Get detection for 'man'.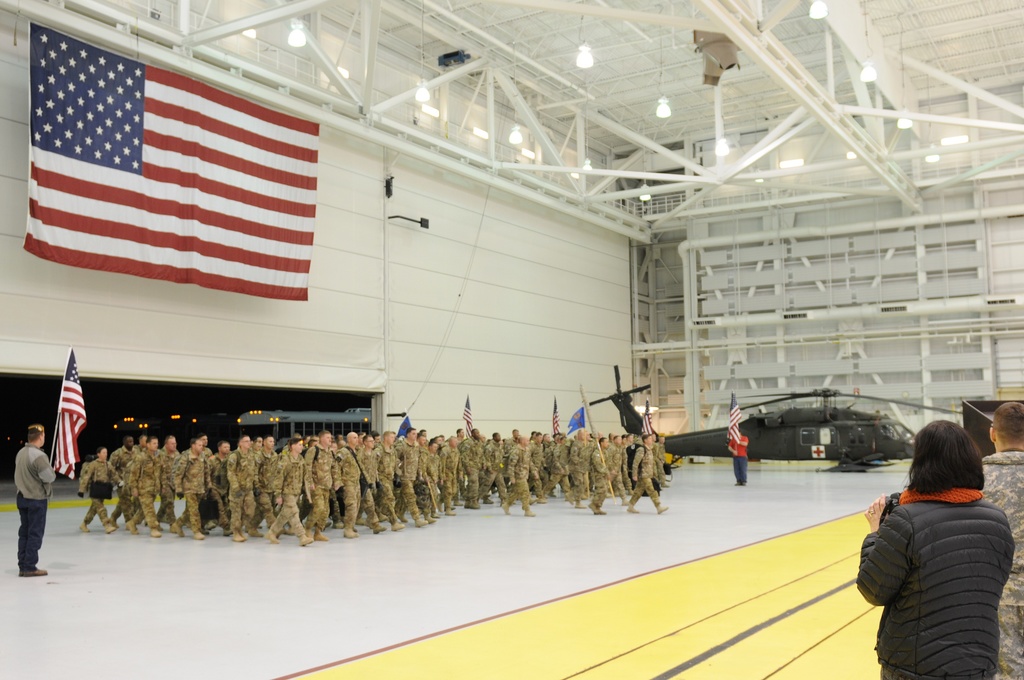
Detection: <box>980,398,1023,679</box>.
